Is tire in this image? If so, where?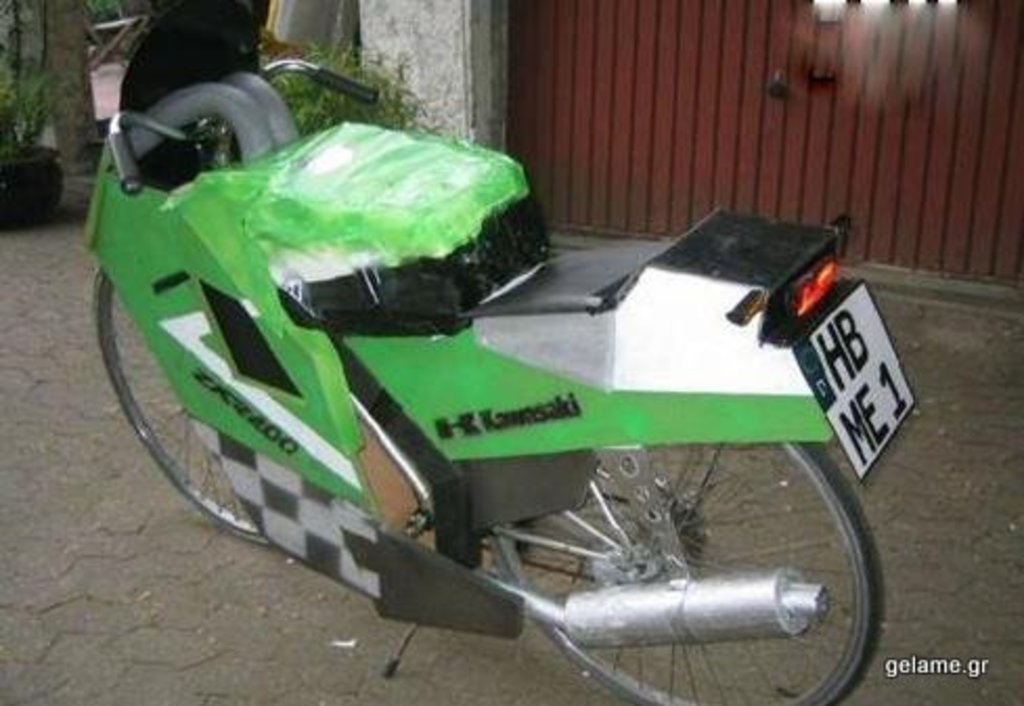
Yes, at <bbox>98, 262, 274, 549</bbox>.
